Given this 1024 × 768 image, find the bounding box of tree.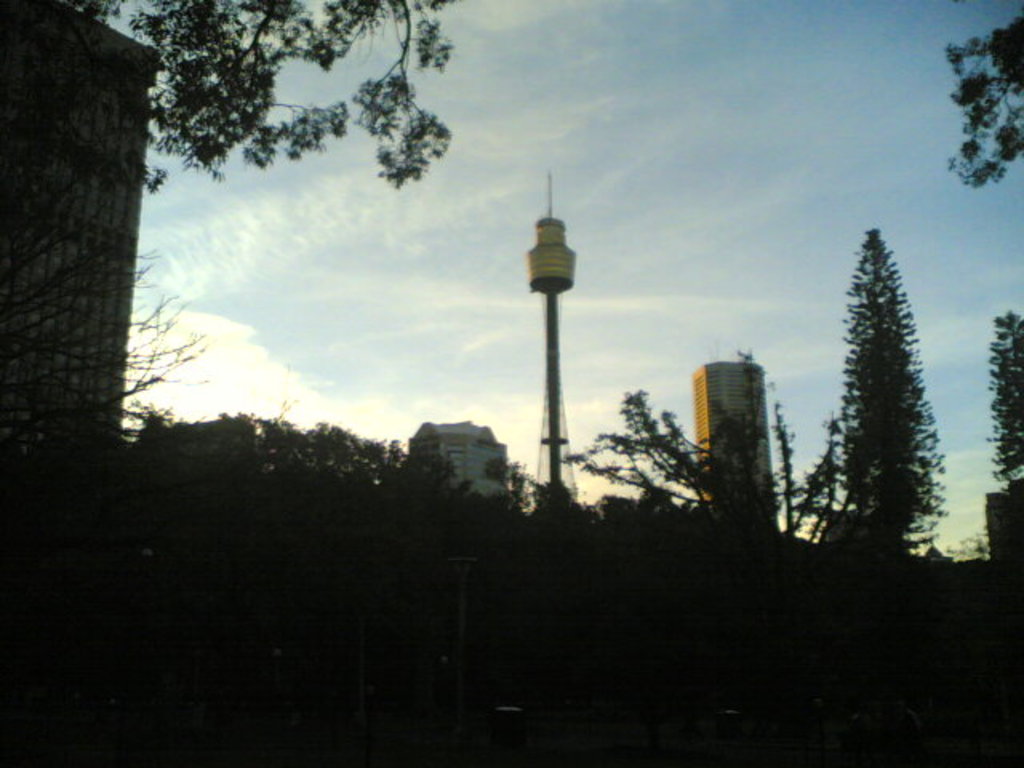
locate(563, 379, 840, 538).
